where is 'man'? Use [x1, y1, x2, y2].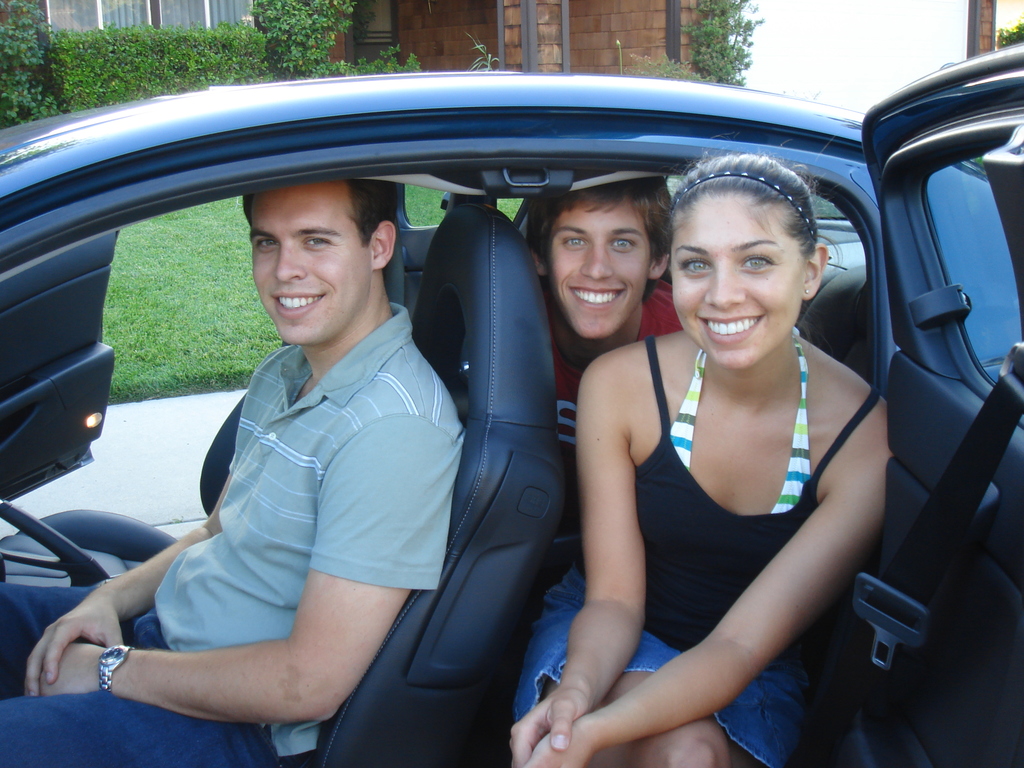
[71, 156, 512, 749].
